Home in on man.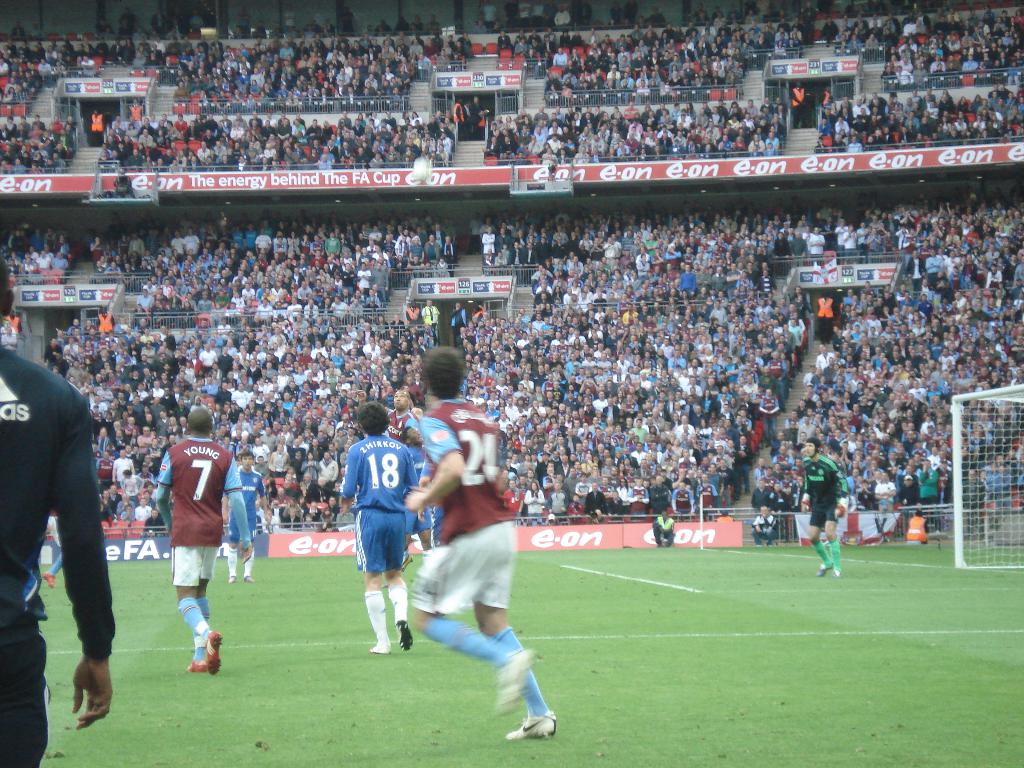
Homed in at region(822, 84, 833, 106).
